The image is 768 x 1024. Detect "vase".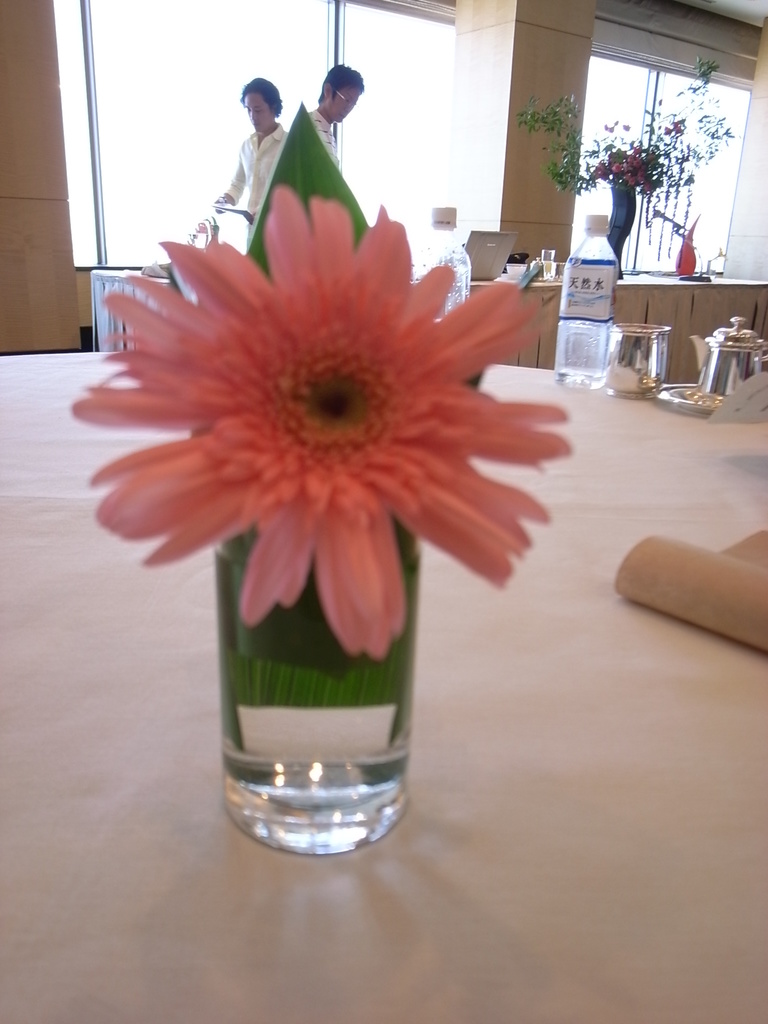
Detection: crop(211, 521, 410, 860).
